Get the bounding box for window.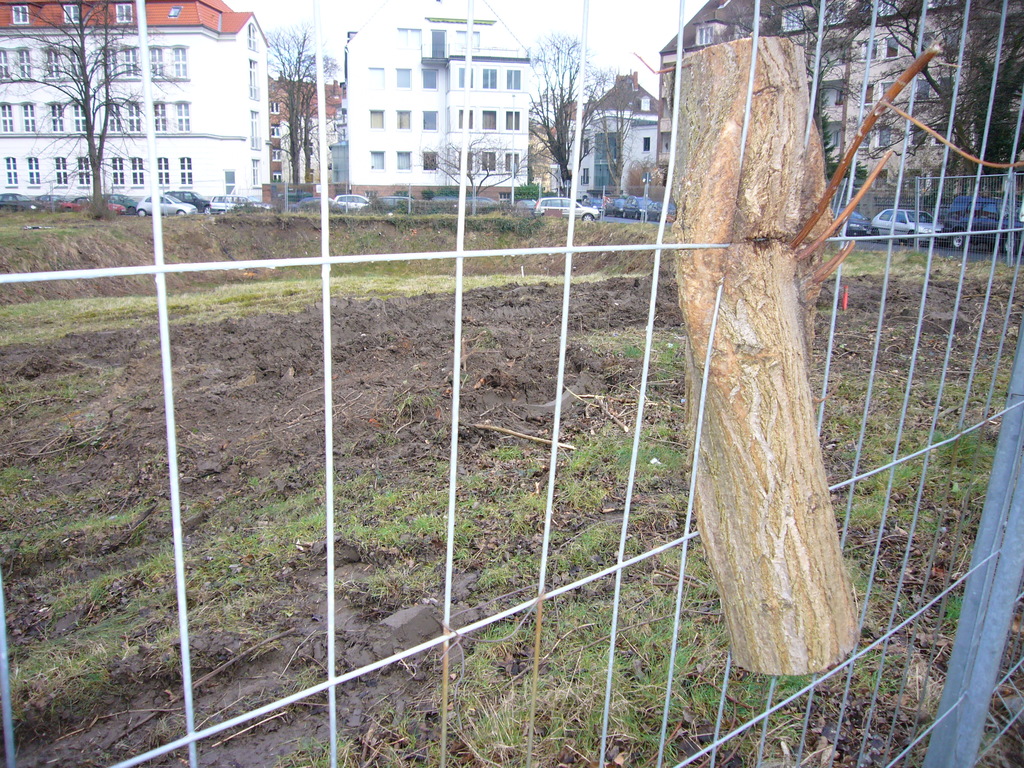
[22,100,40,137].
